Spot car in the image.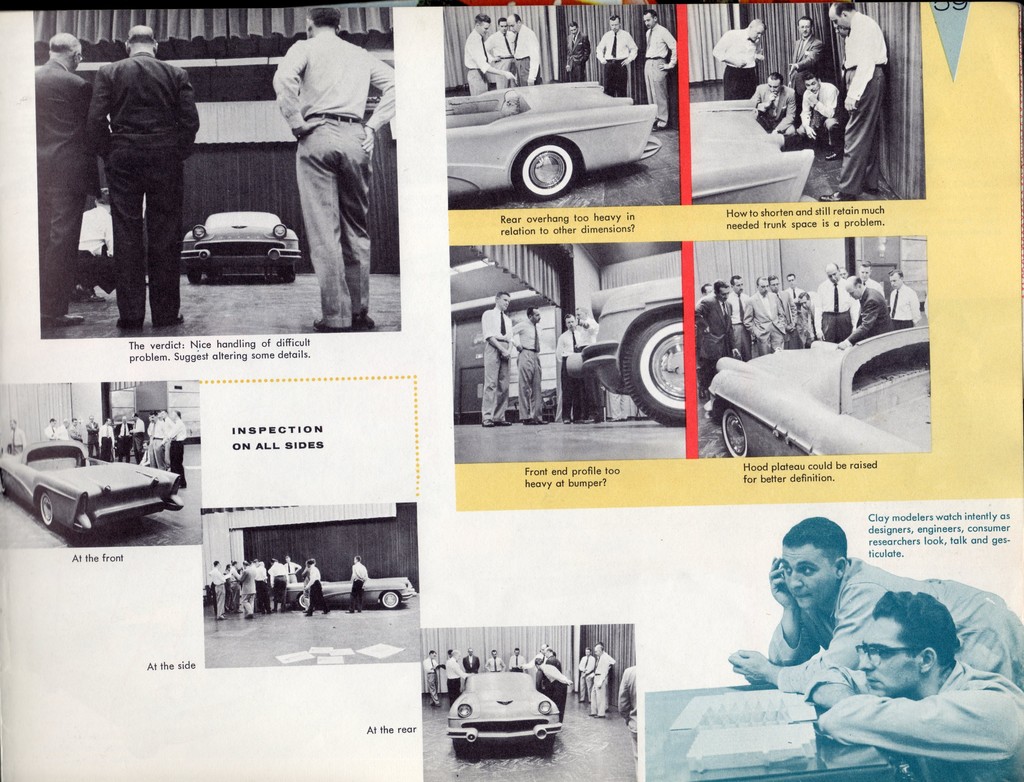
car found at [x1=179, y1=210, x2=301, y2=283].
